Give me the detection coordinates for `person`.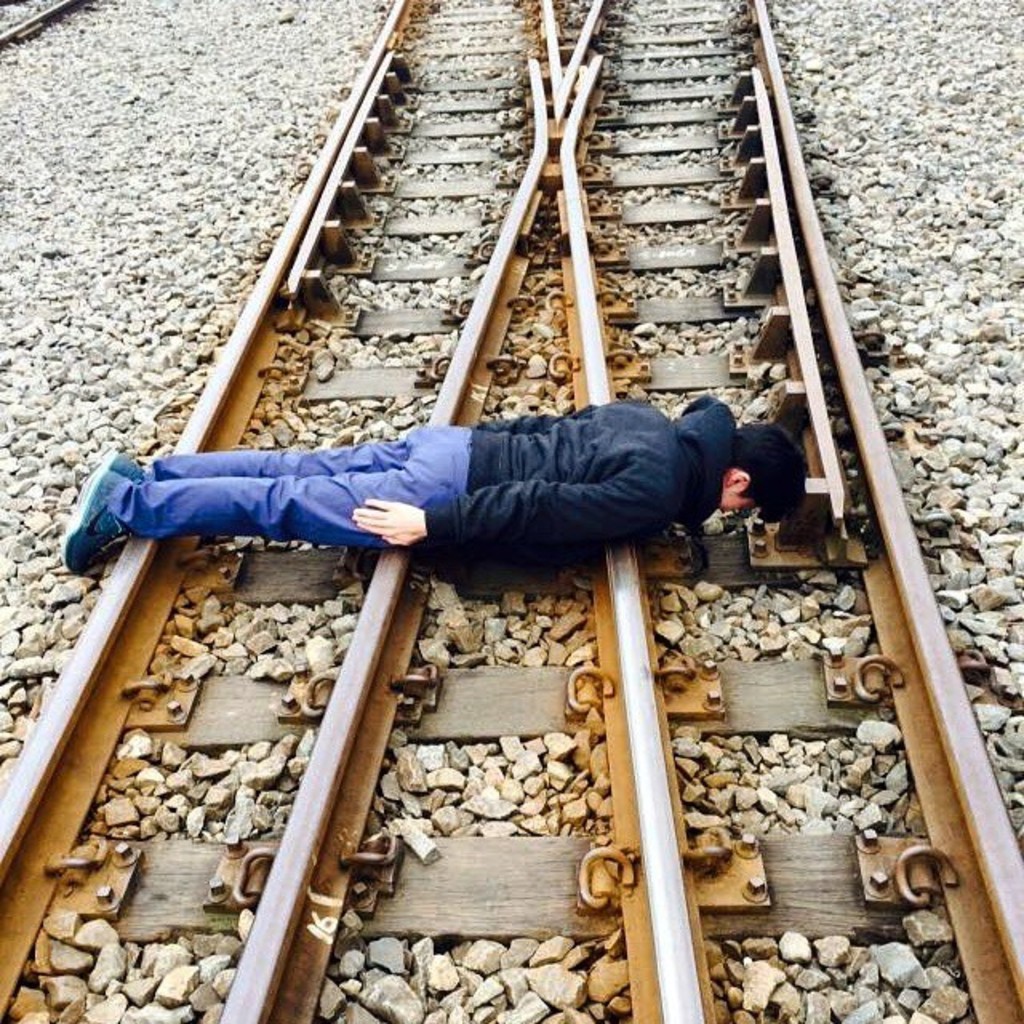
<region>88, 346, 824, 637</region>.
